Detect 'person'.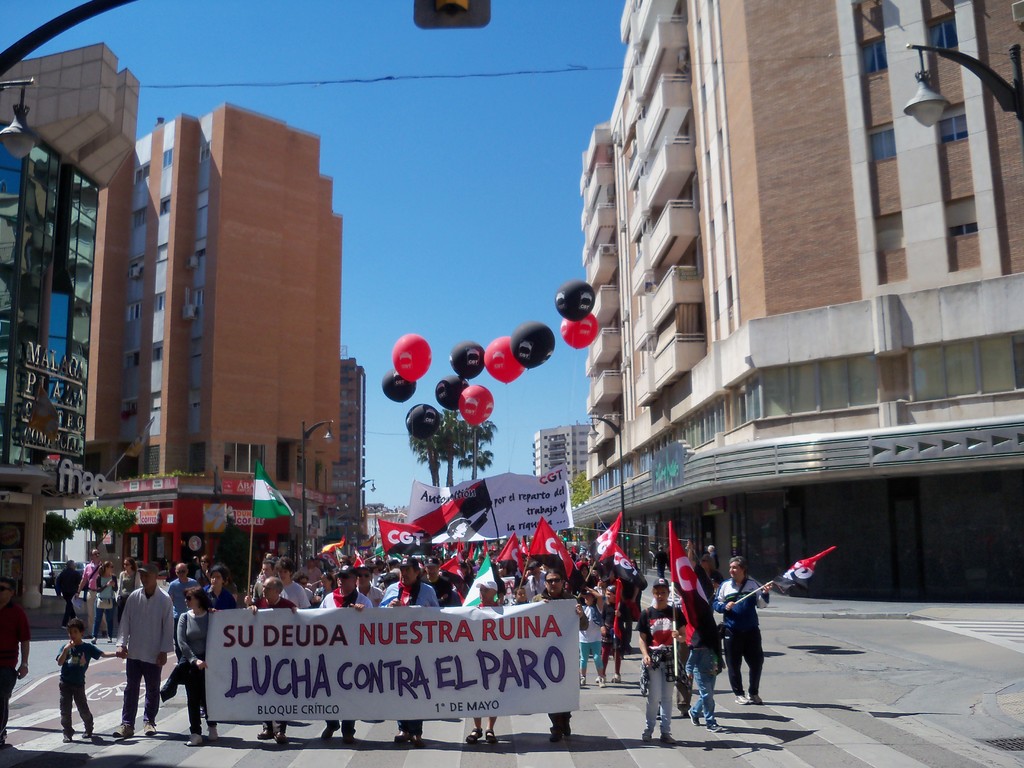
Detected at [464, 580, 505, 744].
